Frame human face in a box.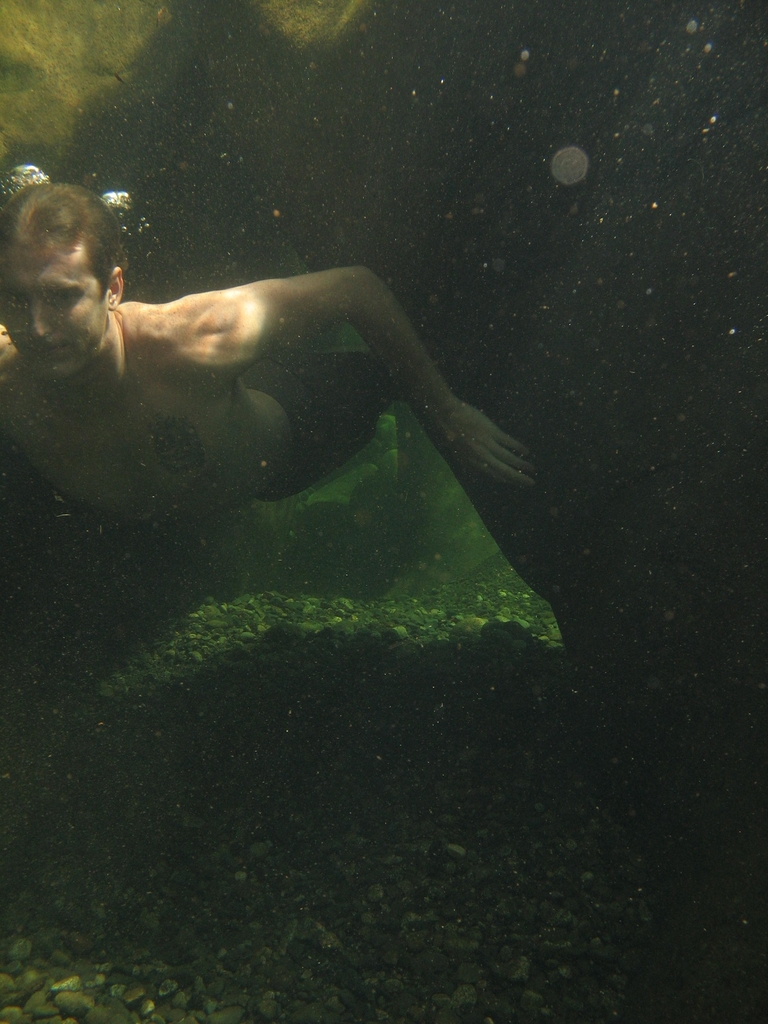
<region>0, 241, 116, 388</region>.
